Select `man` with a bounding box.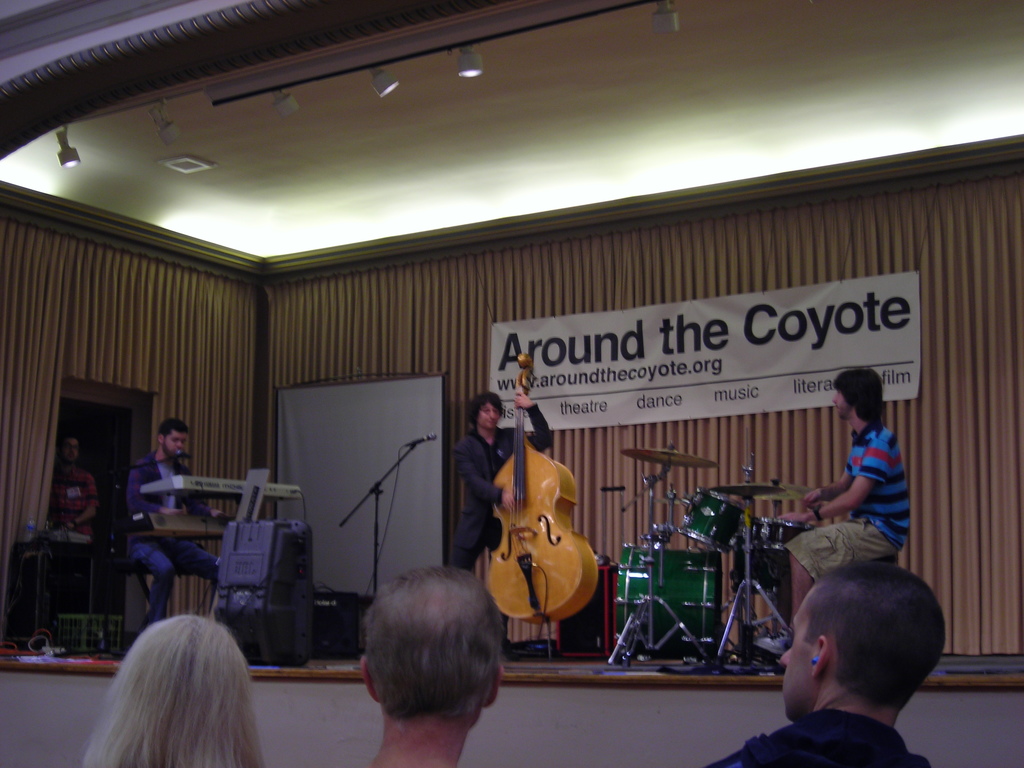
[left=774, top=368, right=911, bottom=622].
